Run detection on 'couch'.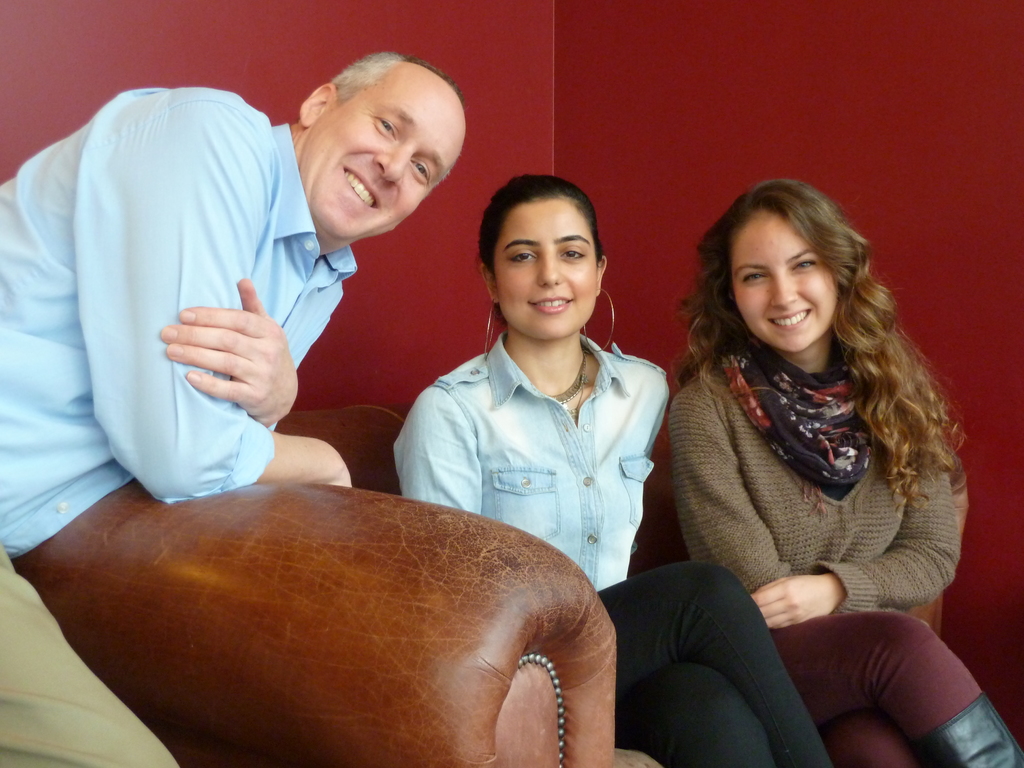
Result: (left=0, top=349, right=897, bottom=767).
